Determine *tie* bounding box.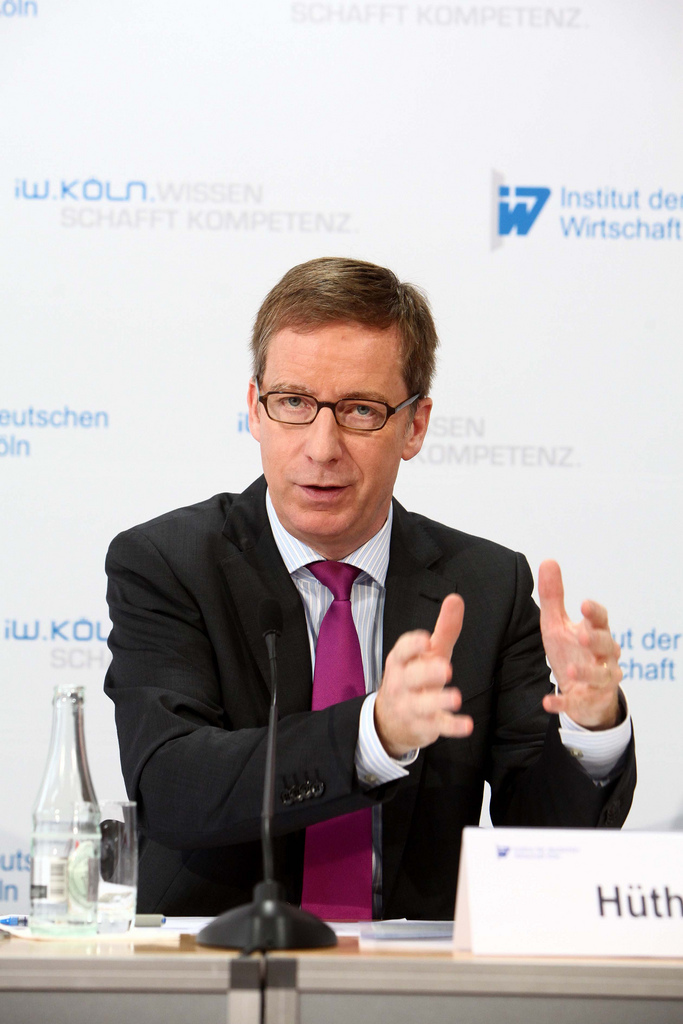
Determined: box=[296, 549, 382, 919].
